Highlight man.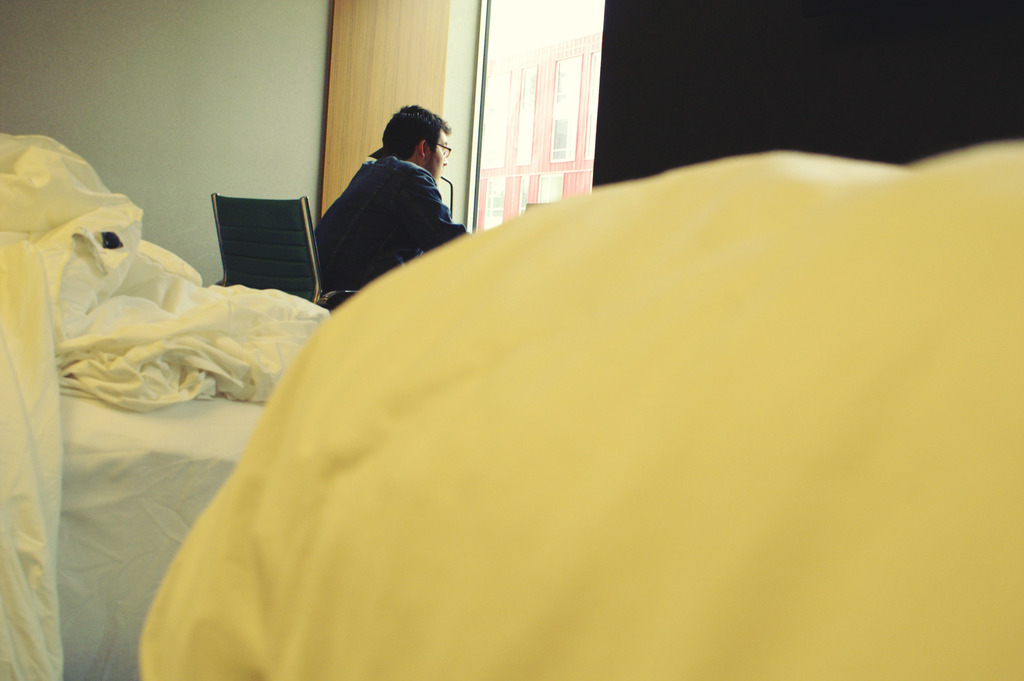
Highlighted region: bbox=(311, 101, 465, 281).
